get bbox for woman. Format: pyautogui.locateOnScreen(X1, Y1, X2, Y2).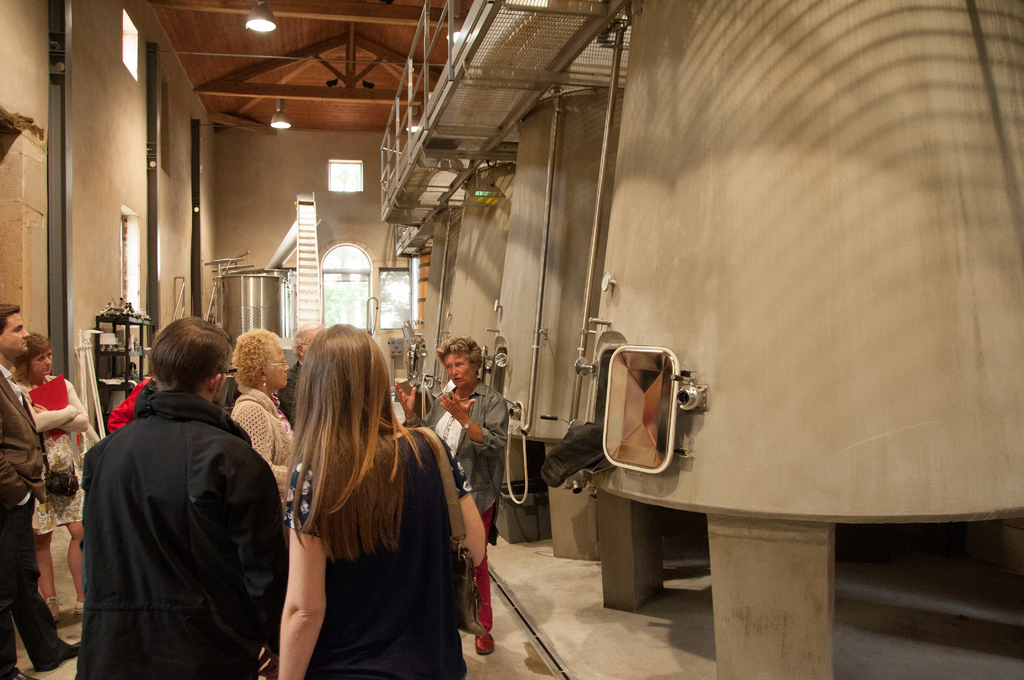
pyautogui.locateOnScreen(226, 325, 297, 530).
